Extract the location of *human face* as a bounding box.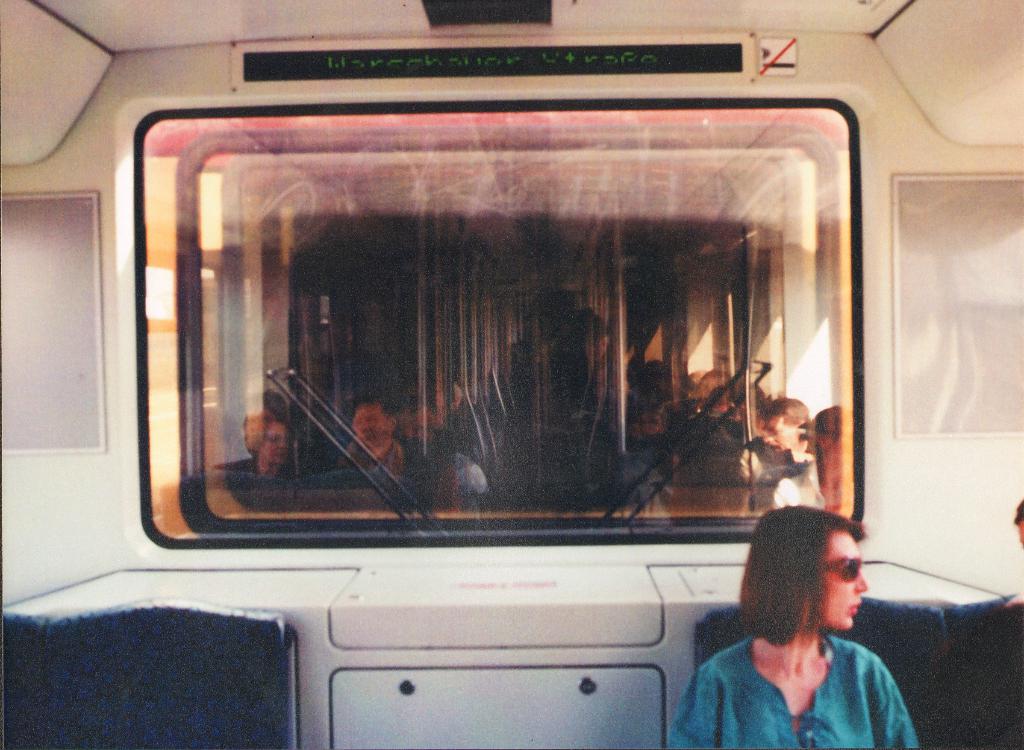
815,529,869,630.
